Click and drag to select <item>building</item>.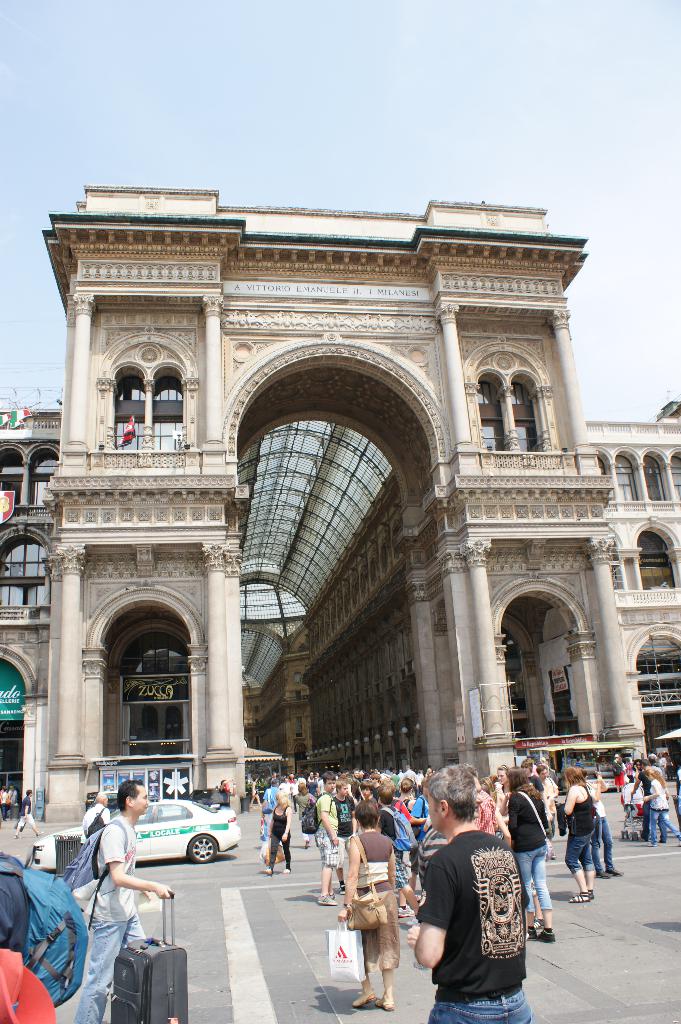
Selection: (0,181,680,817).
